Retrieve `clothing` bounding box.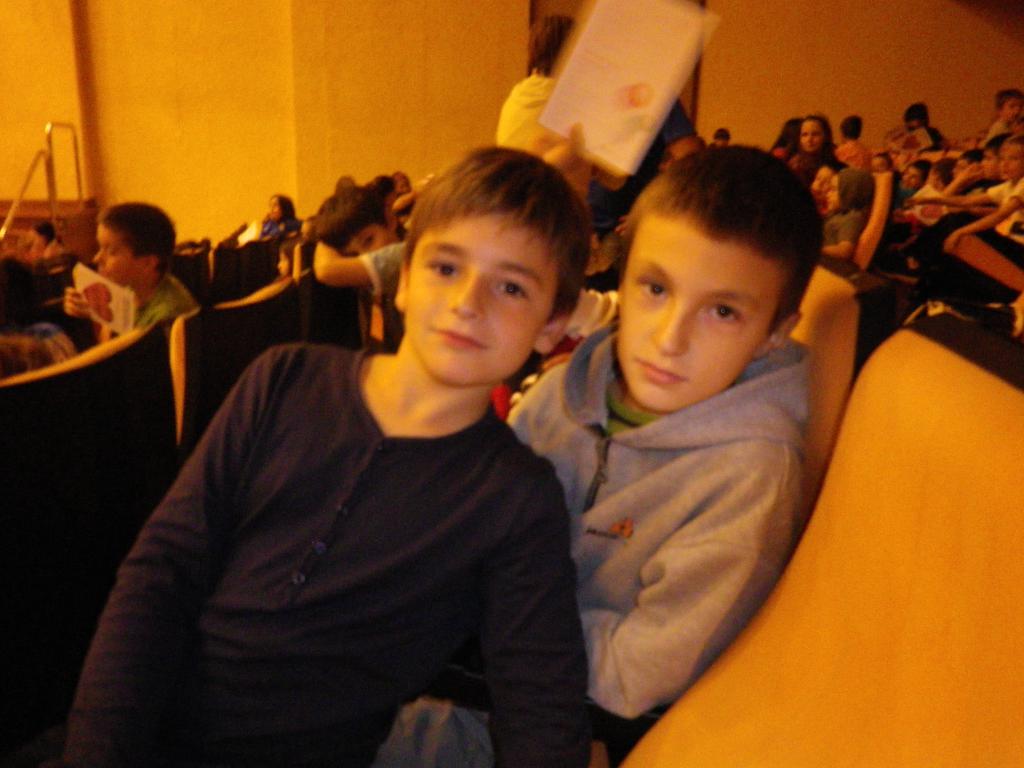
Bounding box: box=[120, 264, 196, 344].
